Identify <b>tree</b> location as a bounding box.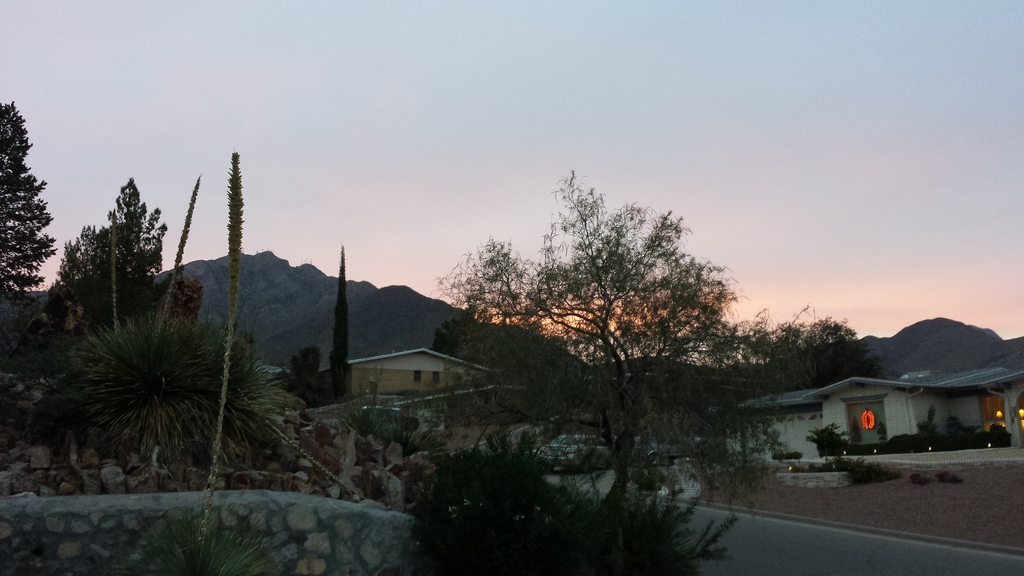
bbox(331, 239, 352, 408).
